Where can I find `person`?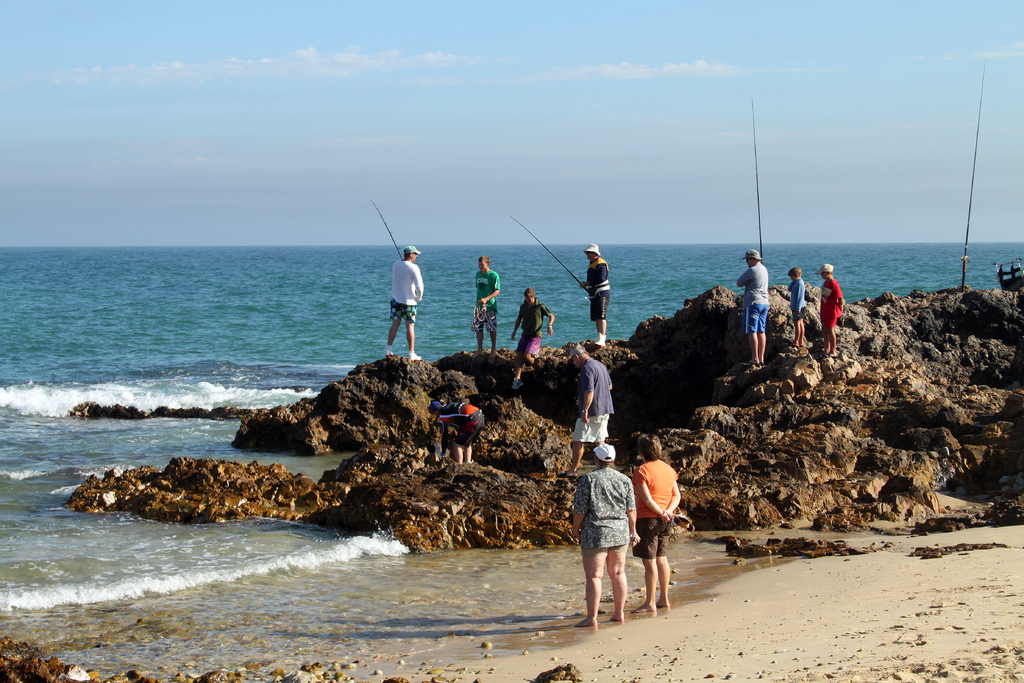
You can find it at detection(627, 437, 673, 614).
